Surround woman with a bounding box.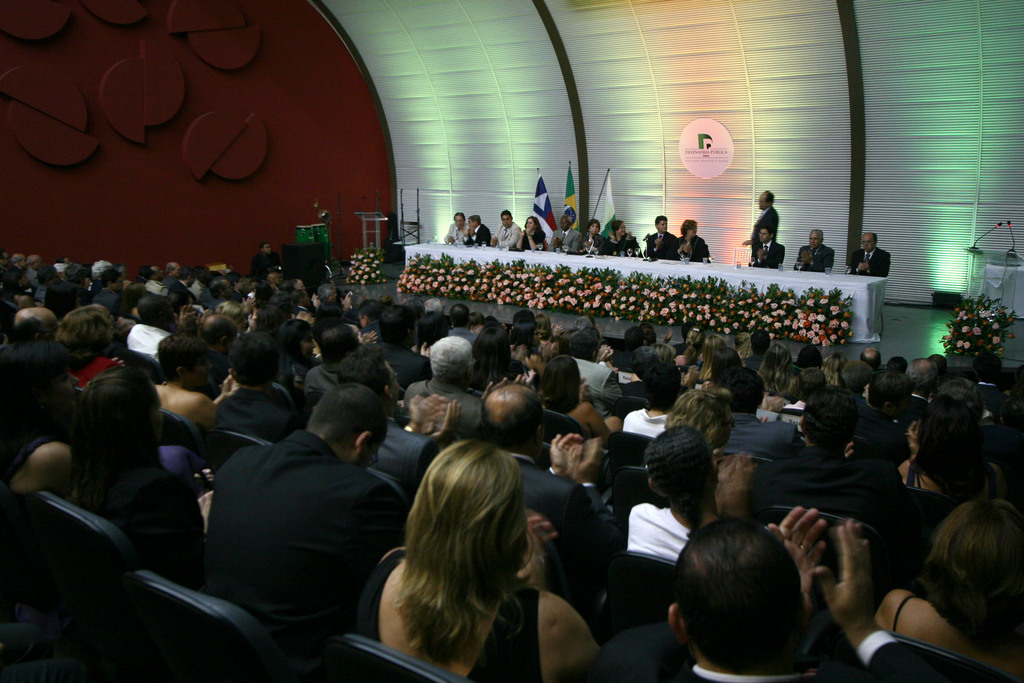
bbox=(219, 296, 255, 336).
